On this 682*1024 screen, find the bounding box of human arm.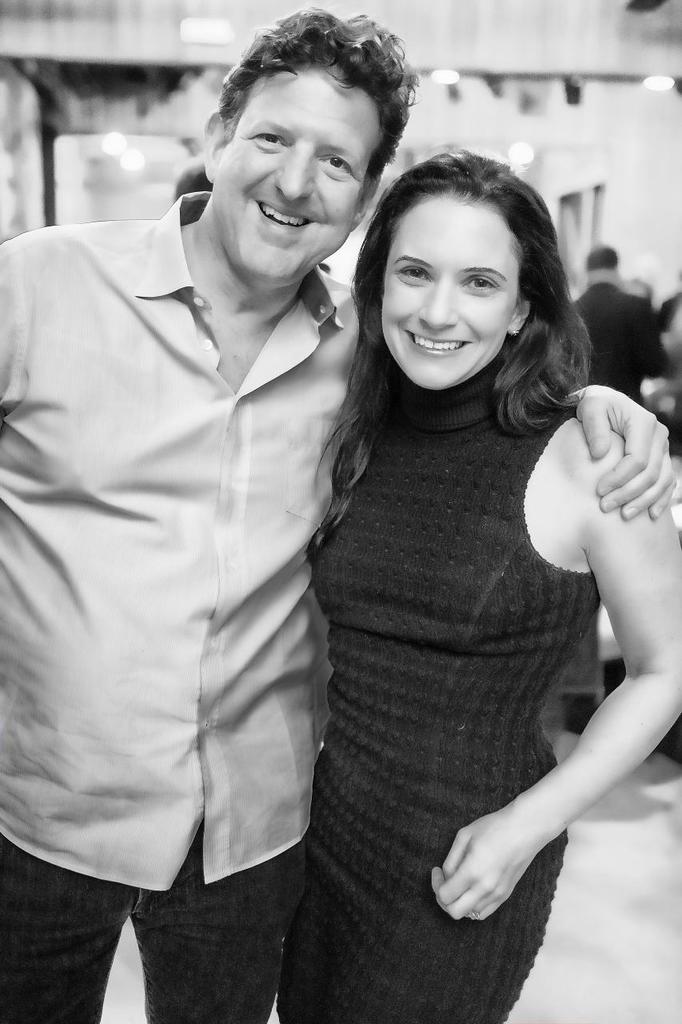
Bounding box: [432,506,658,903].
